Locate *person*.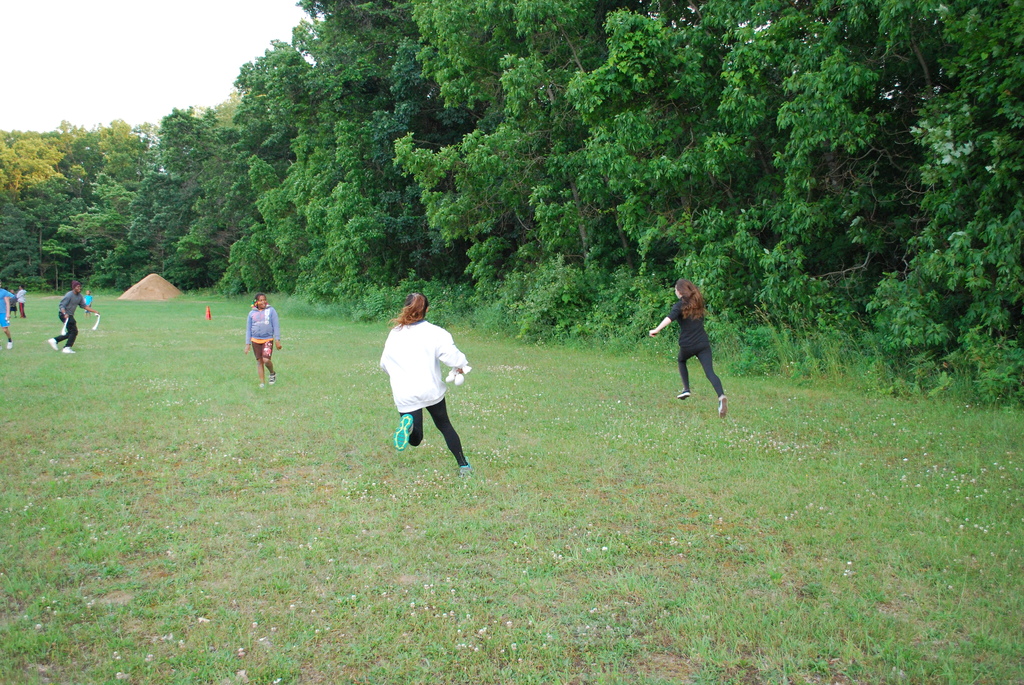
Bounding box: box=[649, 274, 728, 417].
